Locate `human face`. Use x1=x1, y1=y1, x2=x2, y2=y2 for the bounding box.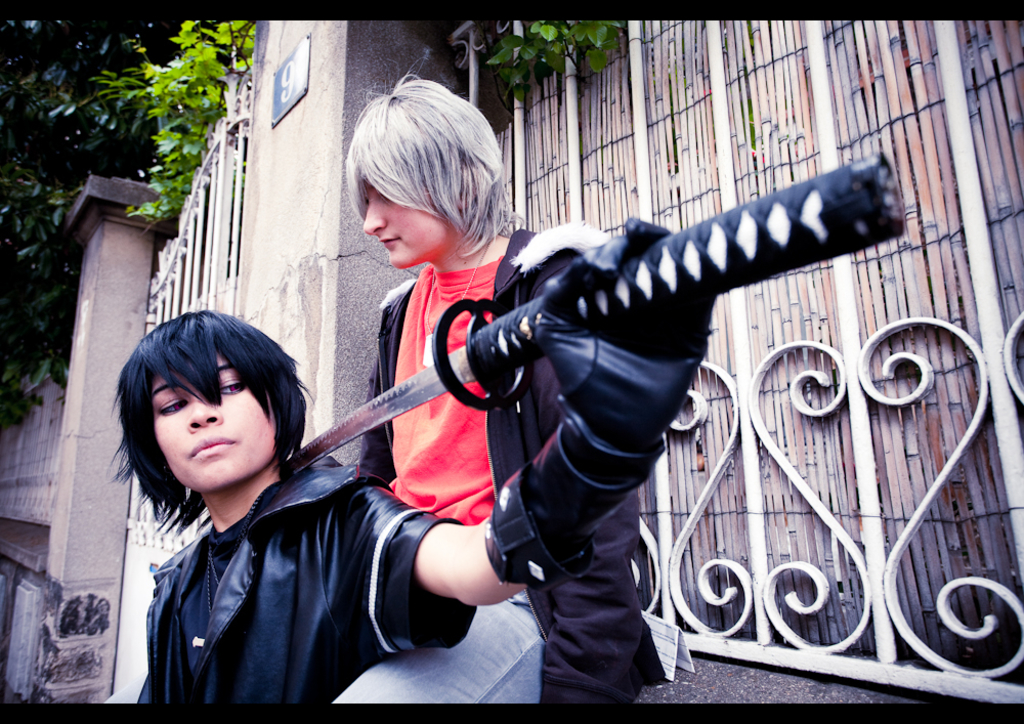
x1=358, y1=172, x2=453, y2=271.
